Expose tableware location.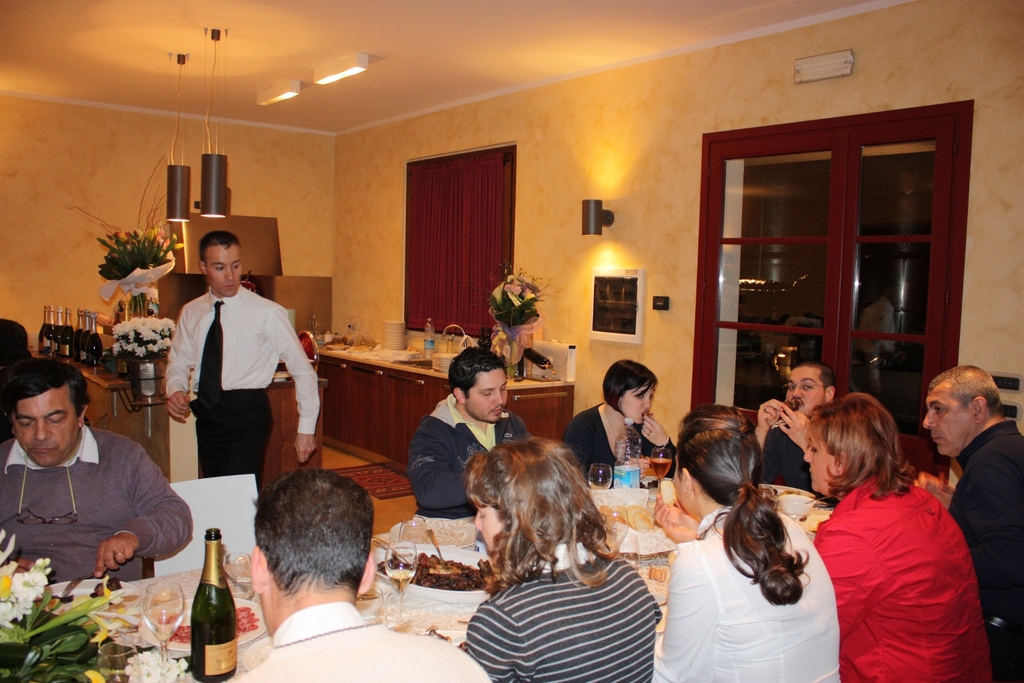
Exposed at x1=369 y1=536 x2=410 y2=566.
